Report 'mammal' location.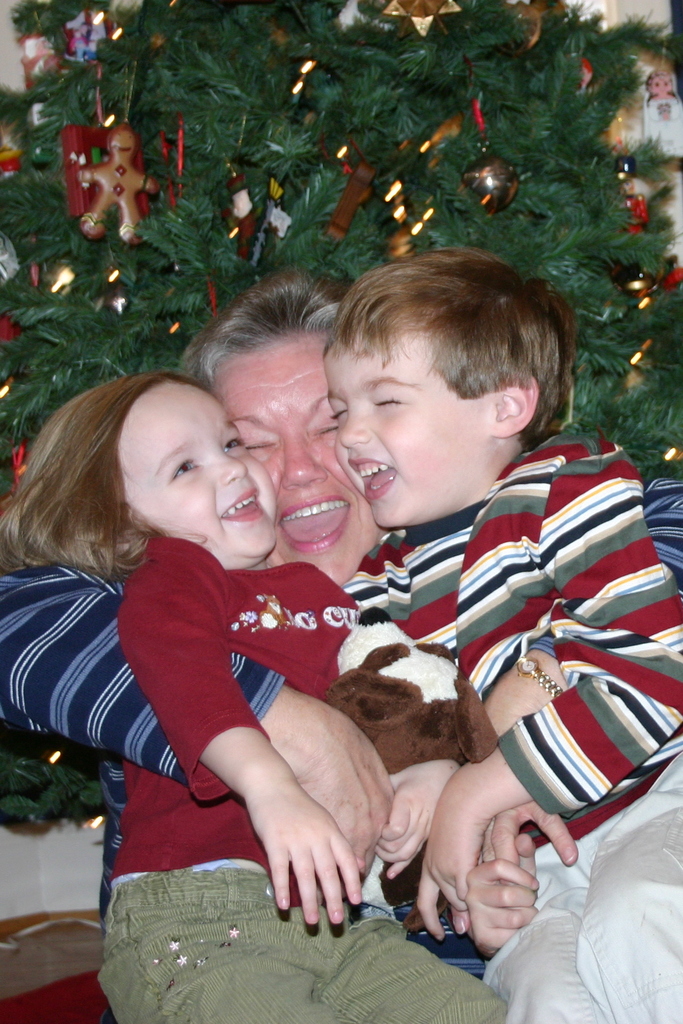
Report: pyautogui.locateOnScreen(328, 239, 682, 1023).
